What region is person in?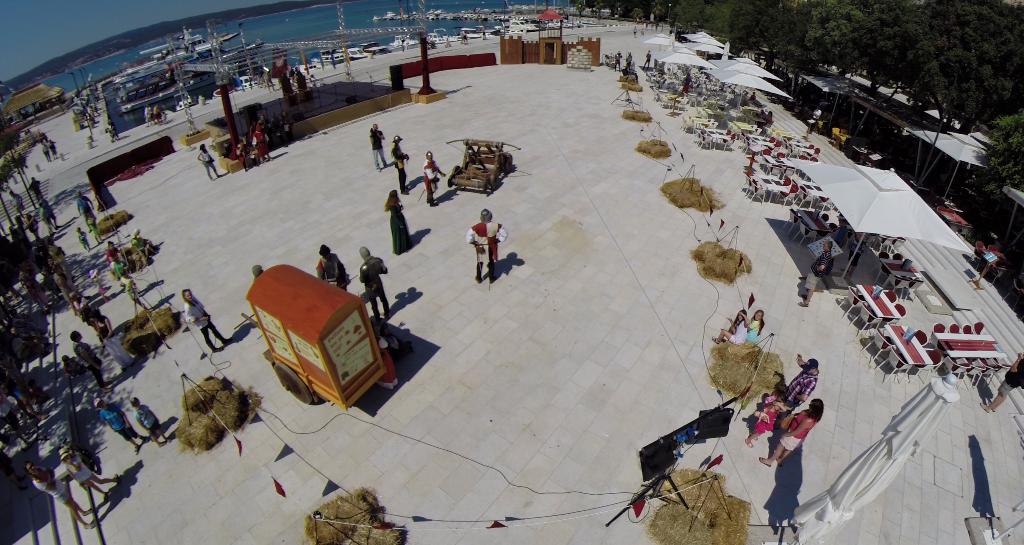
left=423, top=152, right=451, bottom=208.
